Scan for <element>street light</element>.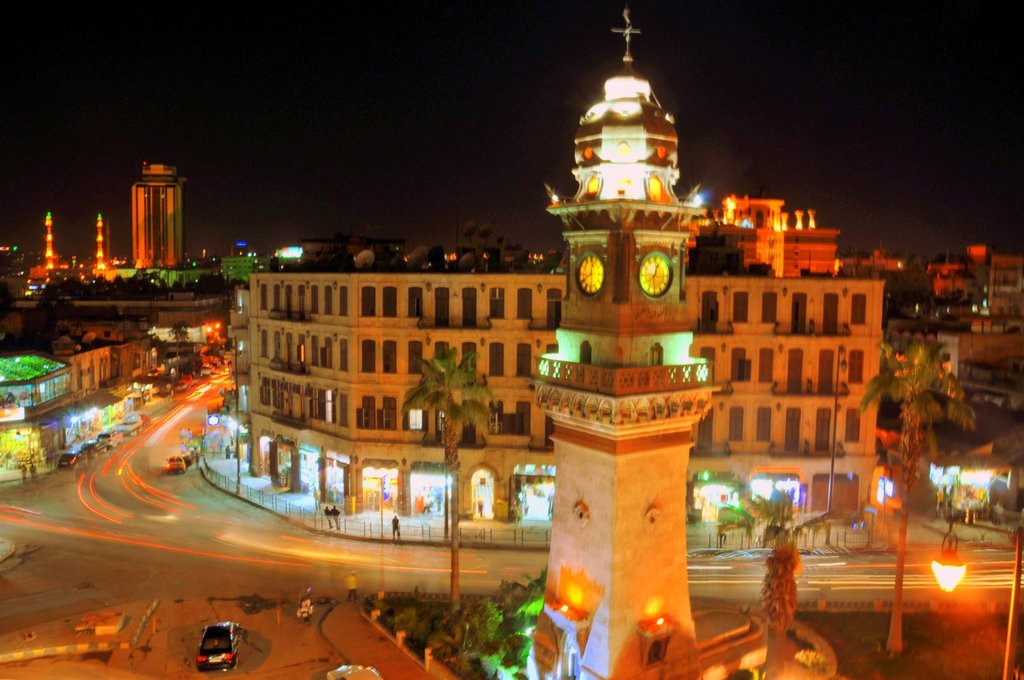
Scan result: (x1=826, y1=342, x2=854, y2=542).
